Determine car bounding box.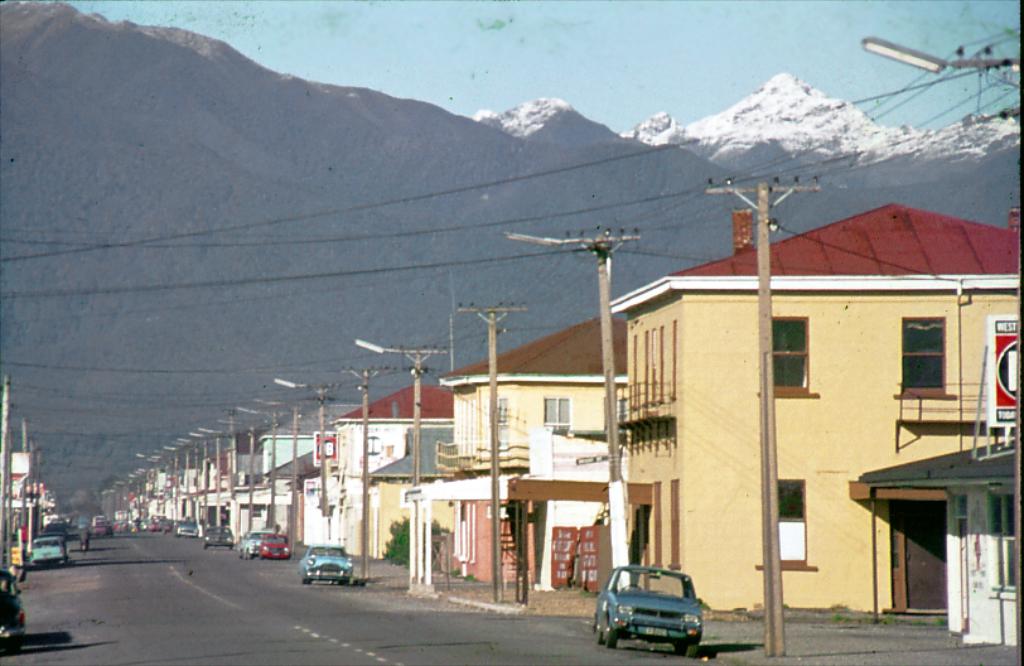
Determined: l=299, t=544, r=357, b=585.
